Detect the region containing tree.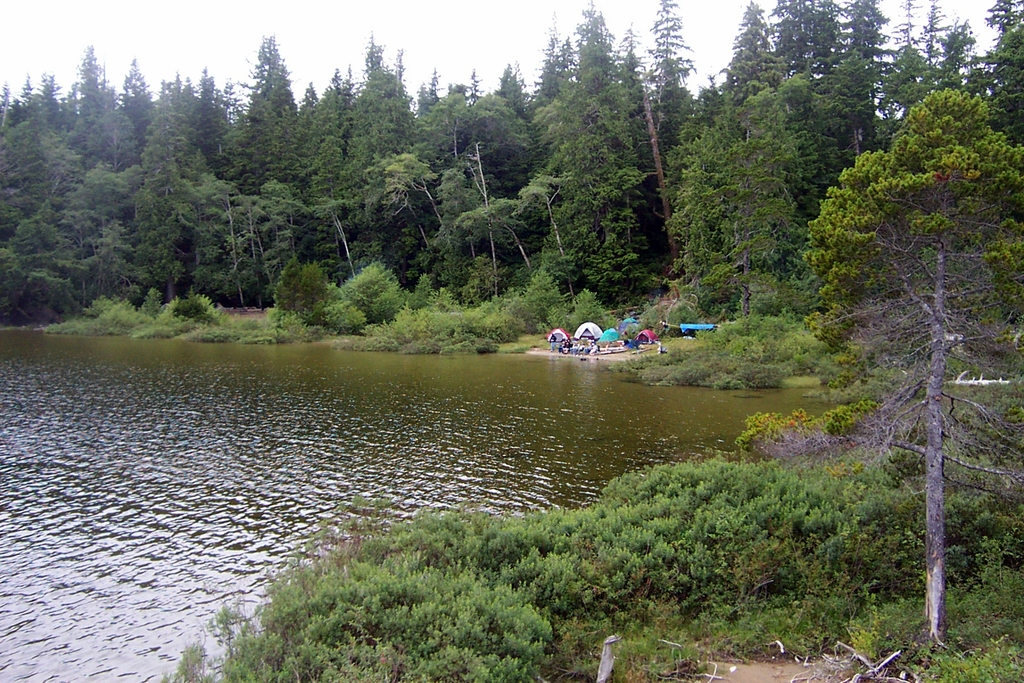
left=136, top=112, right=199, bottom=169.
